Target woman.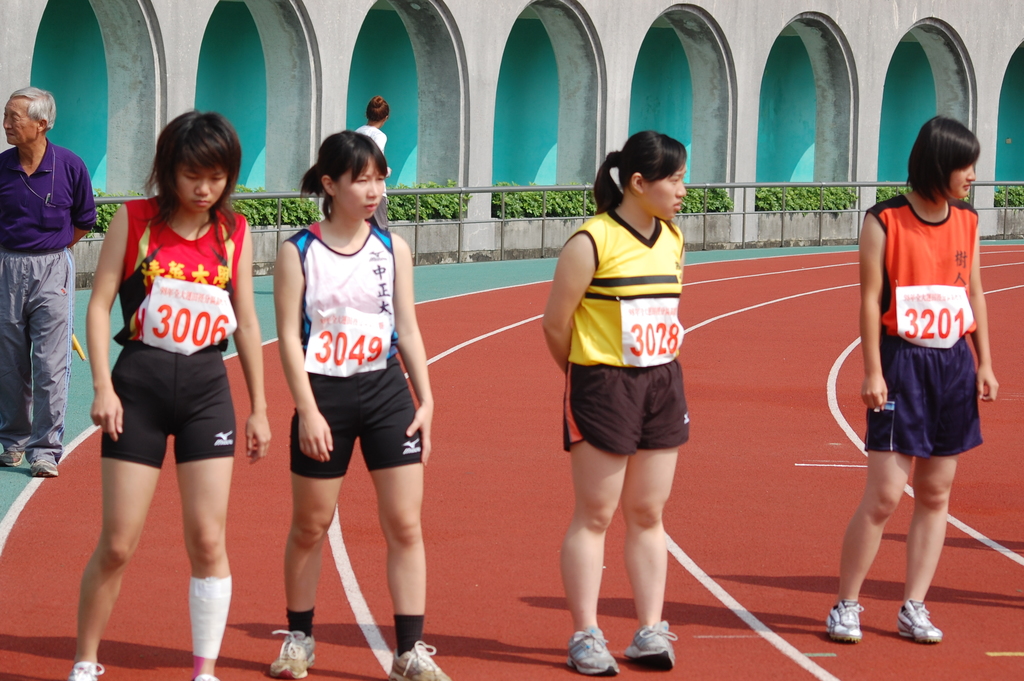
Target region: l=535, t=131, r=694, b=676.
